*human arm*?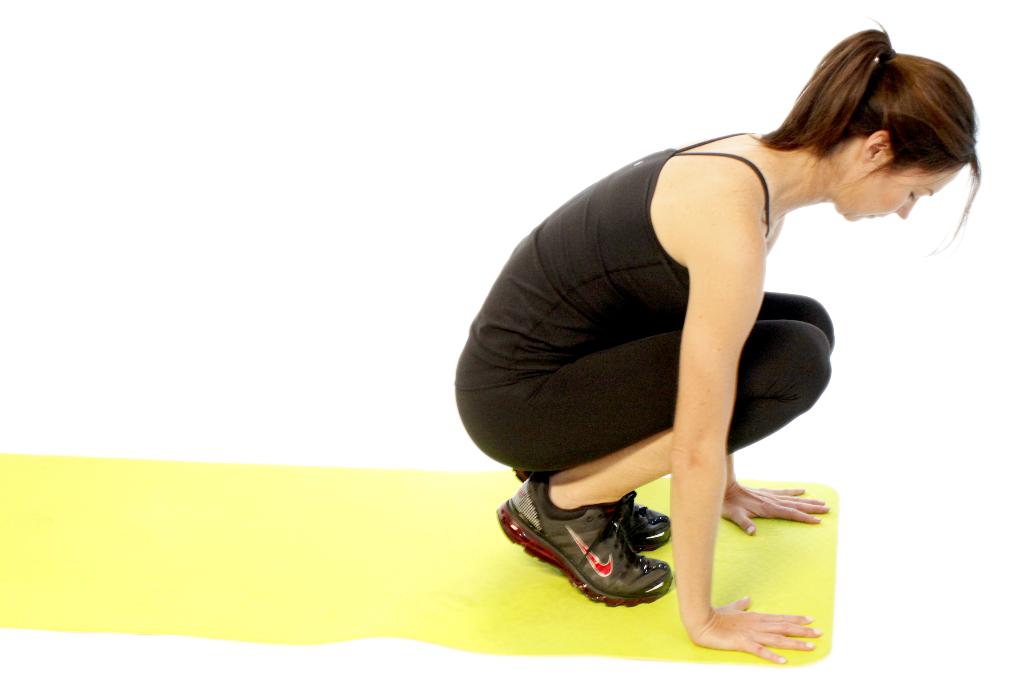
left=712, top=438, right=840, bottom=538
